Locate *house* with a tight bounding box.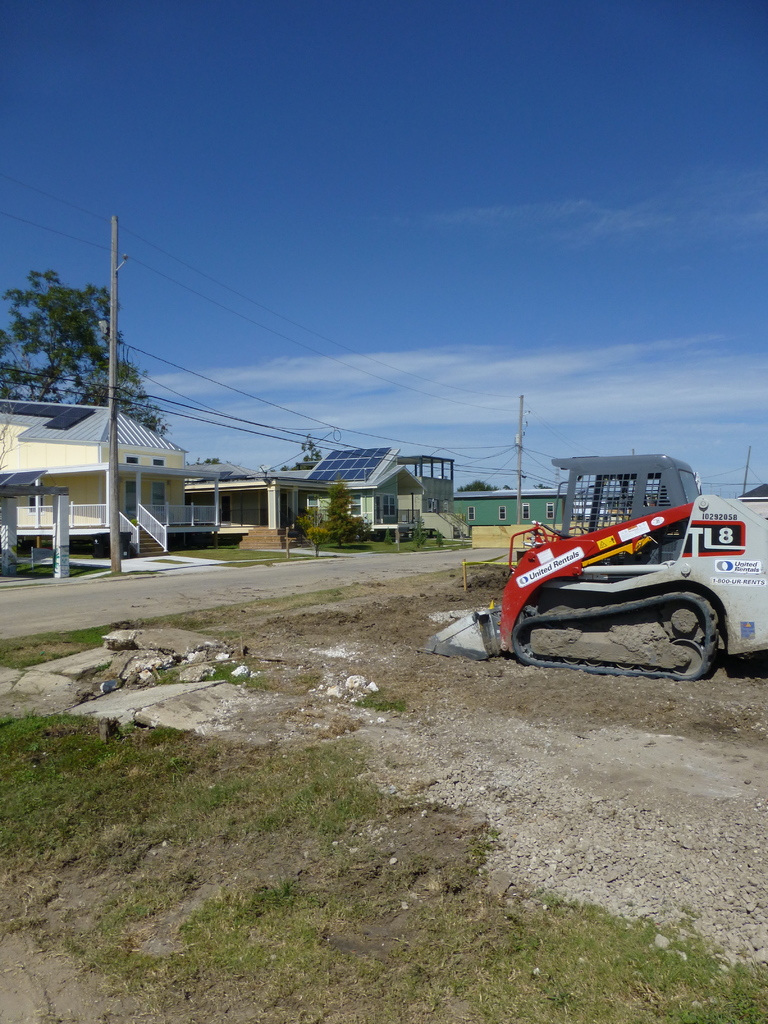
<region>394, 457, 459, 513</region>.
